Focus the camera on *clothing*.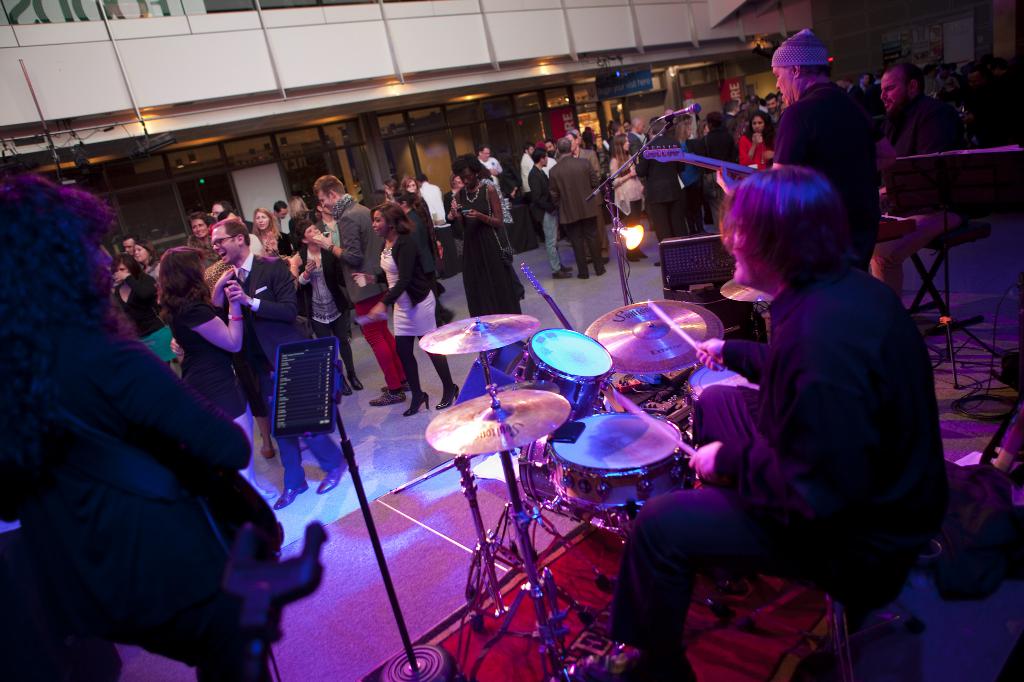
Focus region: x1=887, y1=102, x2=968, y2=239.
